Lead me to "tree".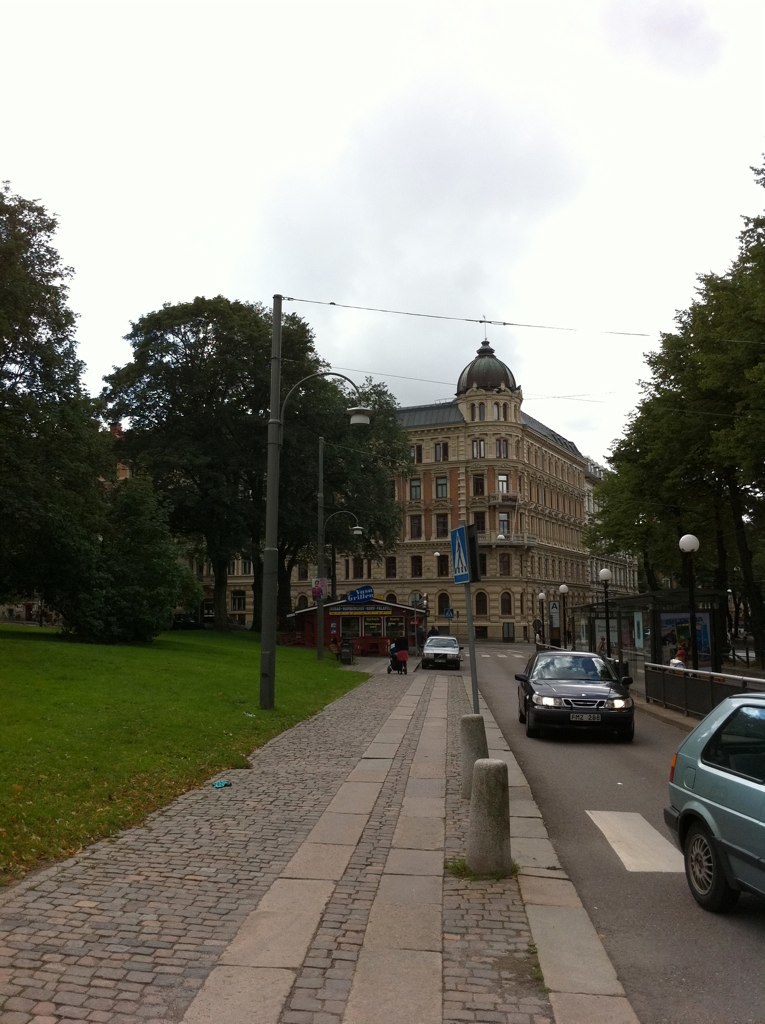
Lead to (left=95, top=284, right=407, bottom=634).
